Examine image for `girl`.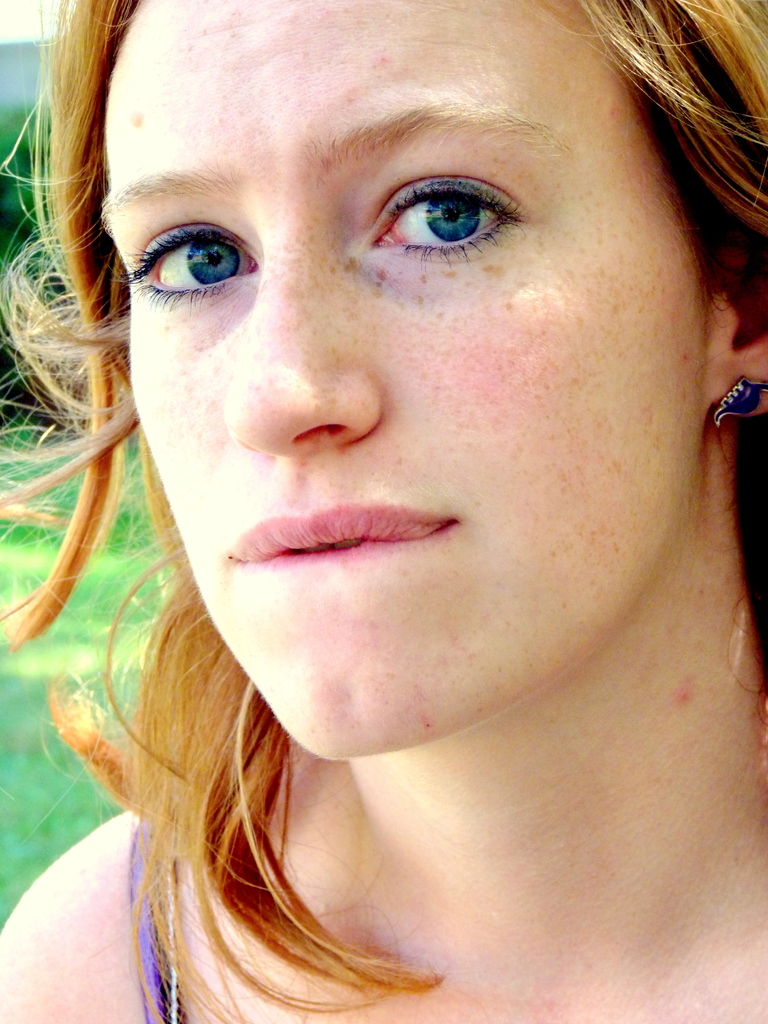
Examination result: [3, 1, 767, 1022].
